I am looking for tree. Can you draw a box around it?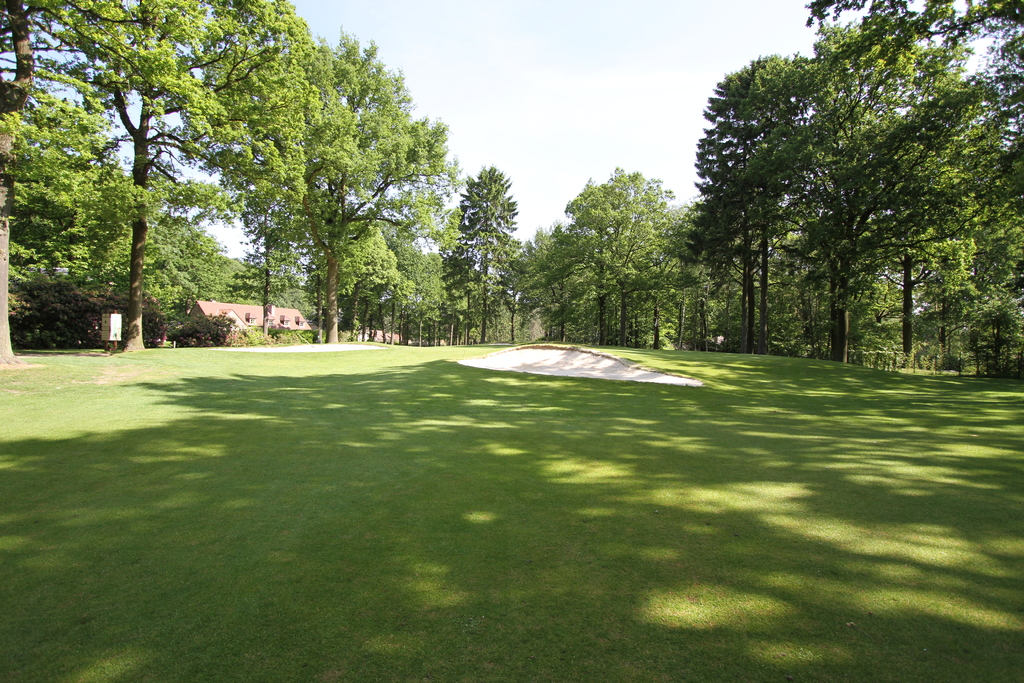
Sure, the bounding box is detection(657, 53, 808, 359).
